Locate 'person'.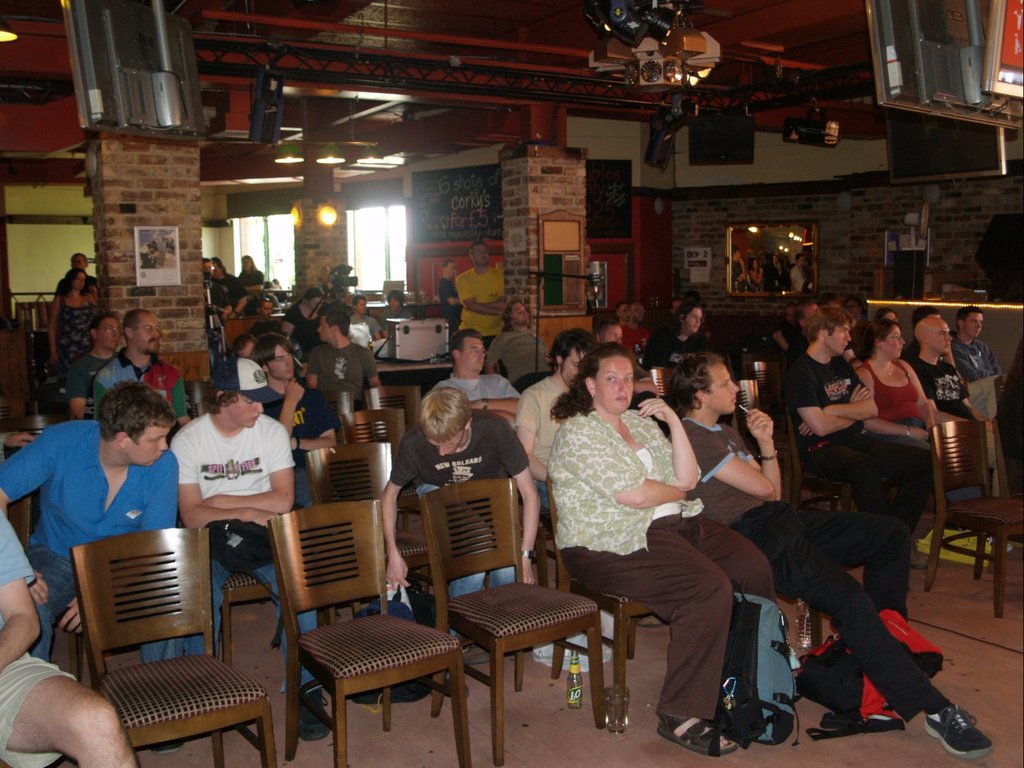
Bounding box: (438, 328, 528, 424).
